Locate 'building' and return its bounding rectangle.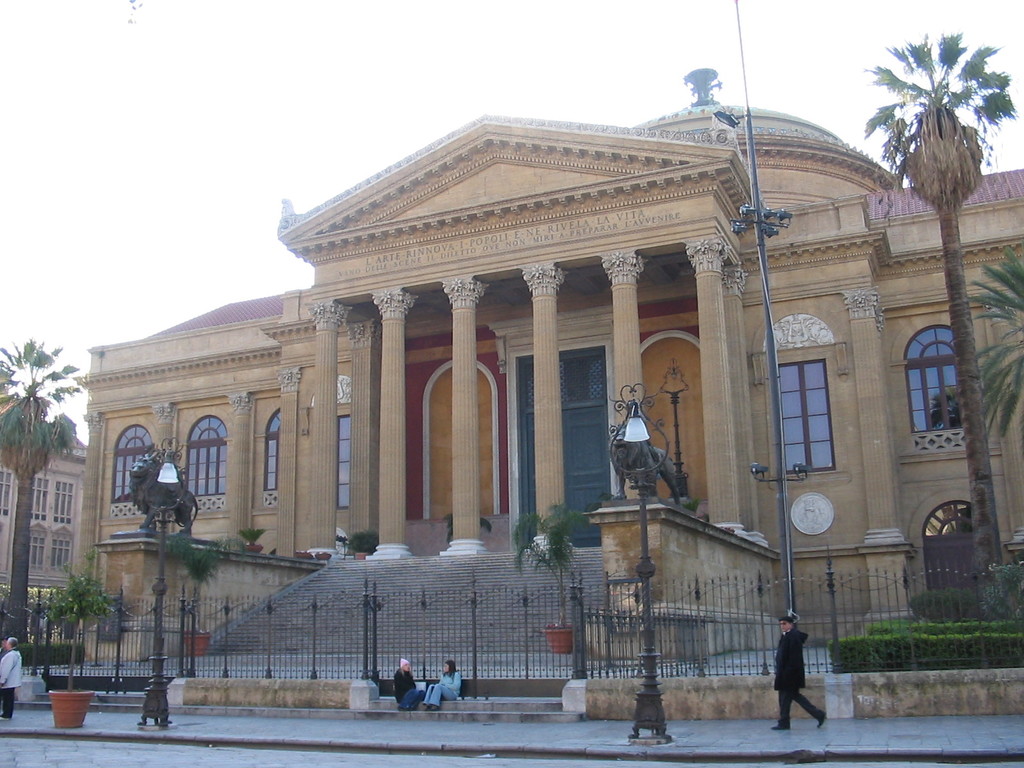
68,102,1022,712.
